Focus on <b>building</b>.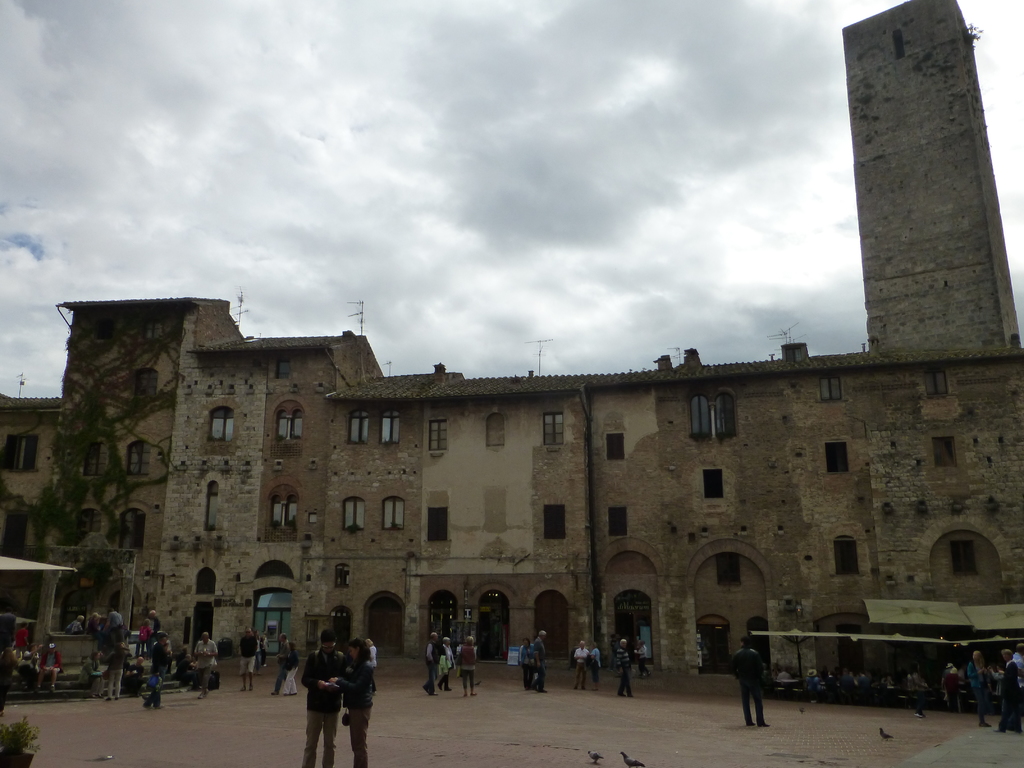
Focused at <box>0,0,1023,715</box>.
